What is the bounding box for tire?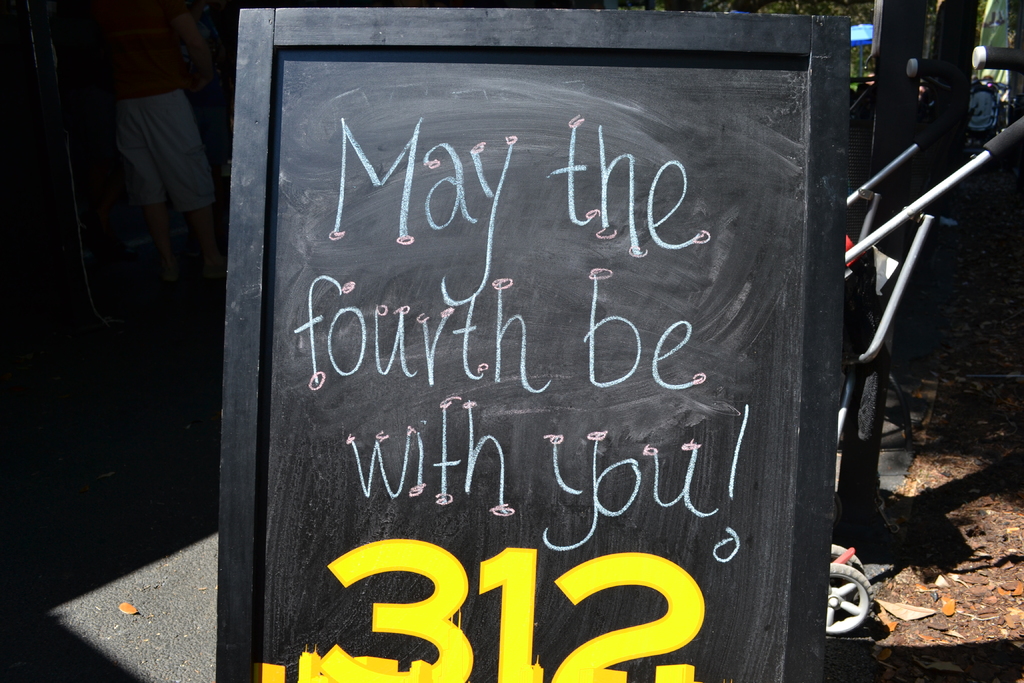
(826, 544, 865, 599).
